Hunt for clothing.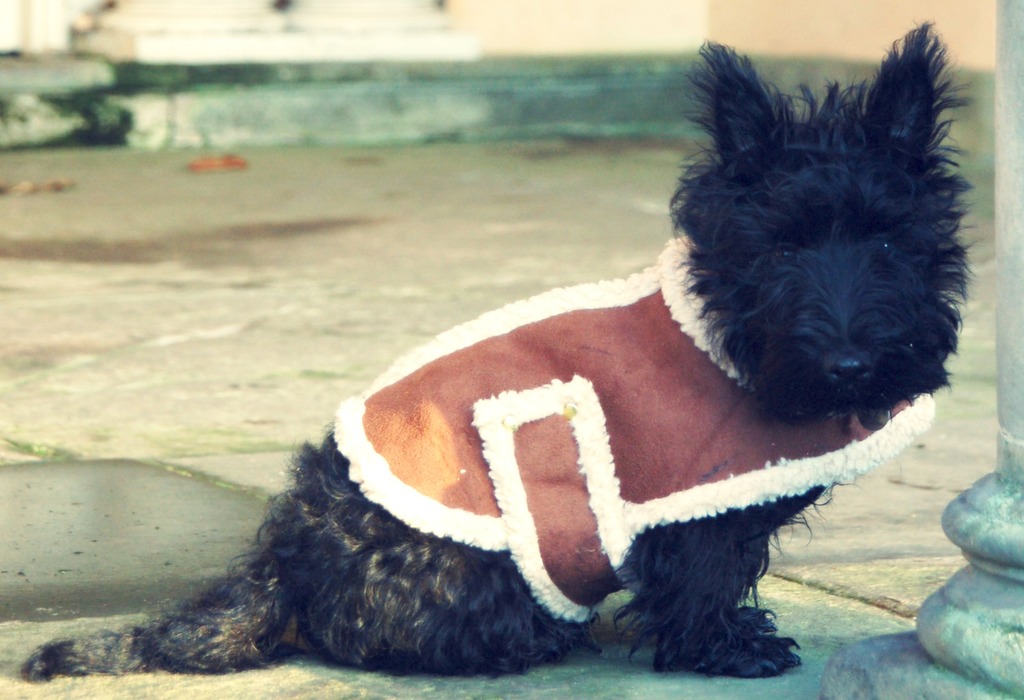
Hunted down at x1=326 y1=238 x2=931 y2=633.
